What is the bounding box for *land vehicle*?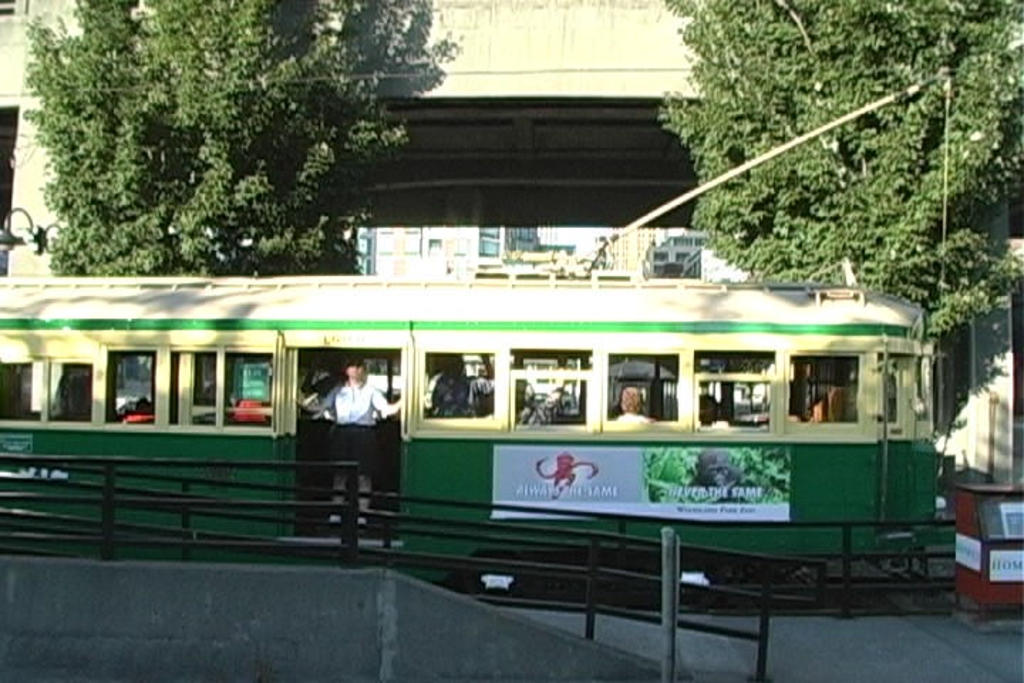
[0,273,953,603].
